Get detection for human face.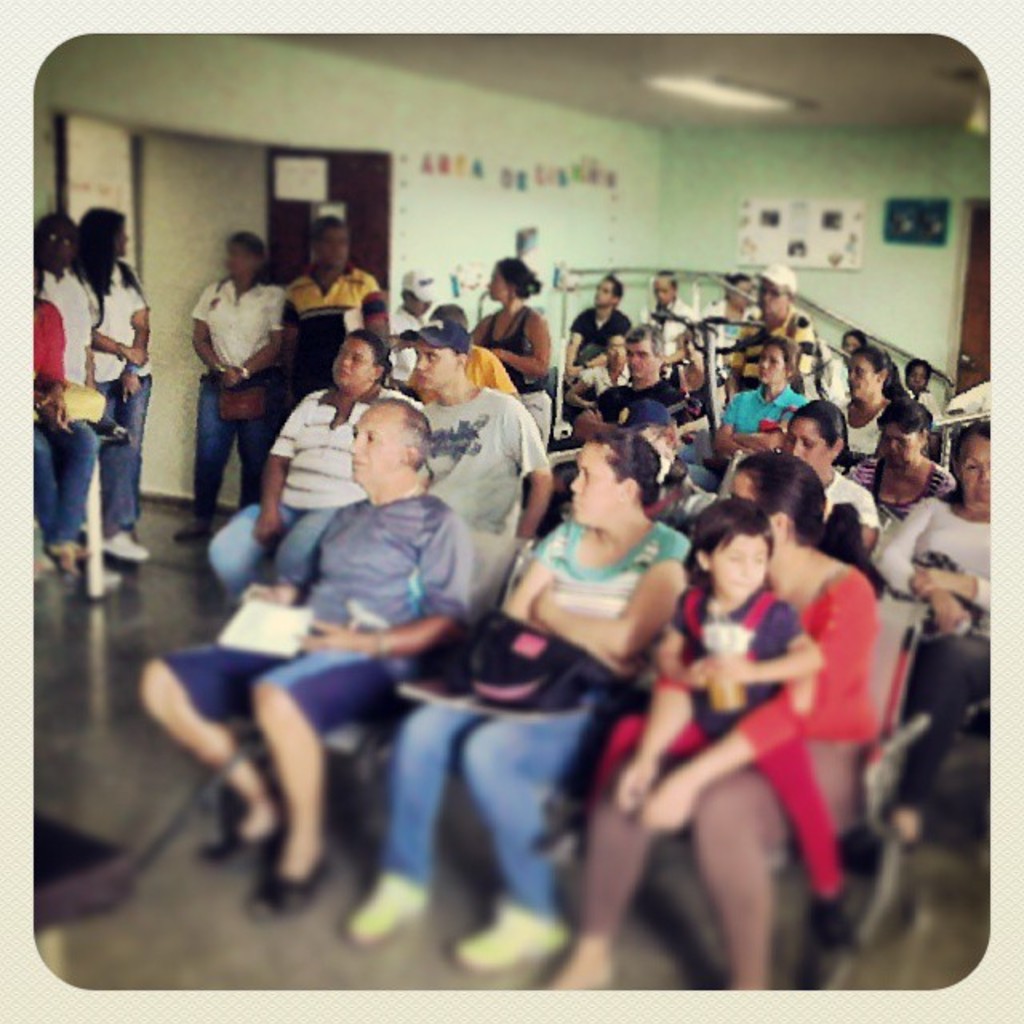
Detection: 710 542 762 600.
